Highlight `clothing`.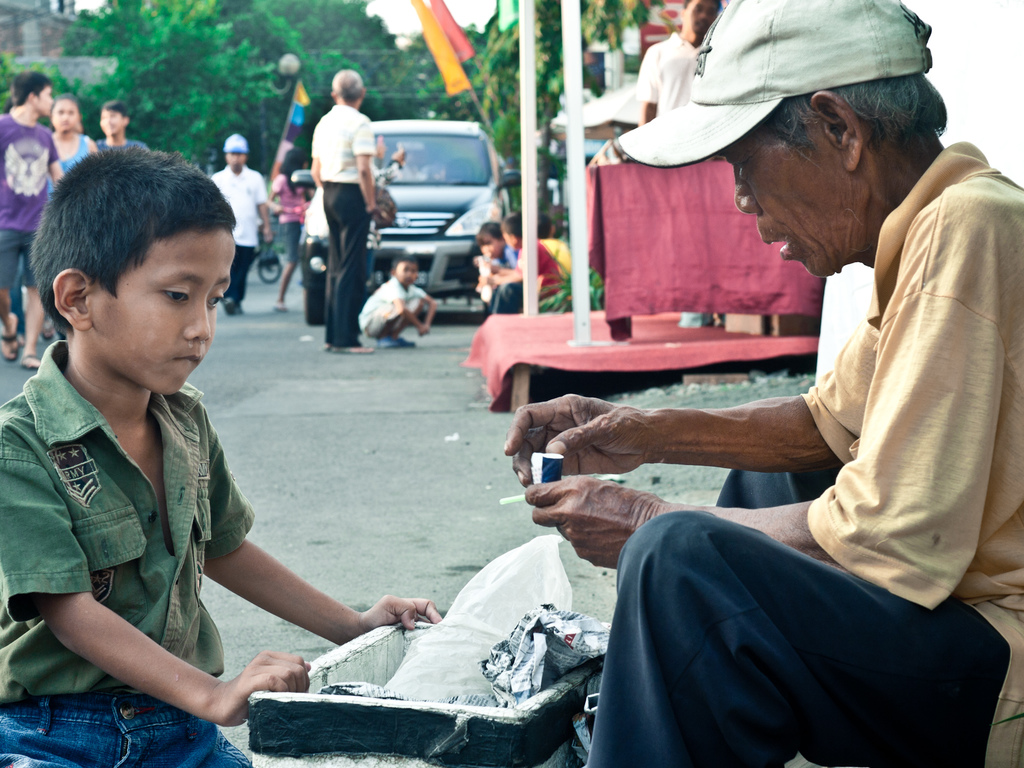
Highlighted region: 0:331:255:767.
